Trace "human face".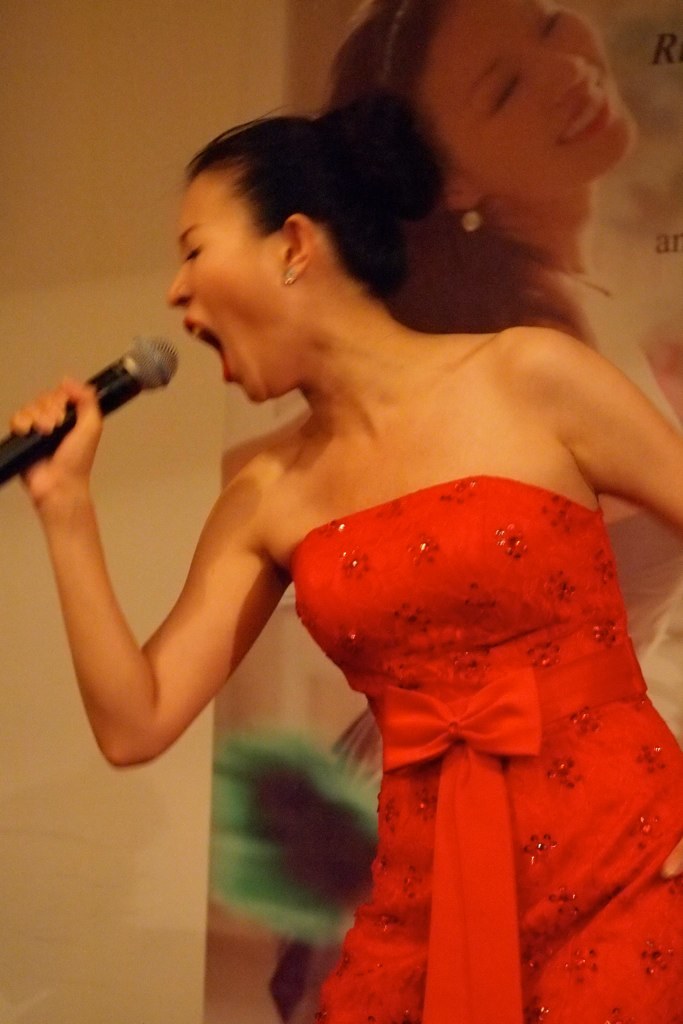
Traced to BBox(396, 7, 648, 179).
